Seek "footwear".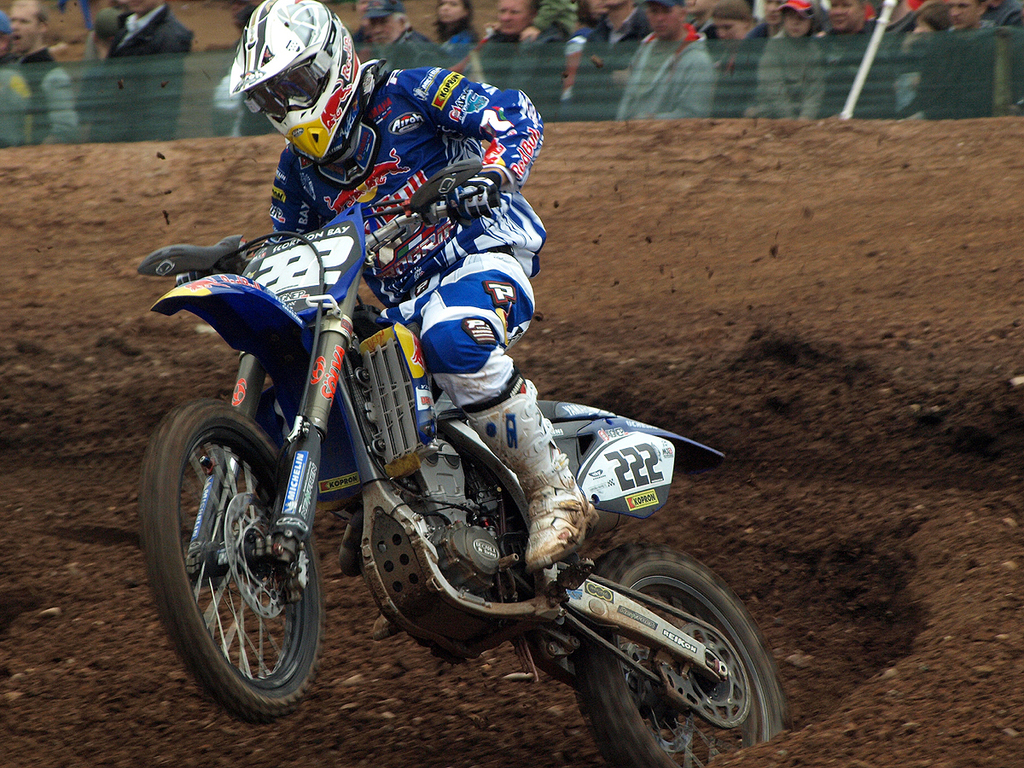
region(467, 376, 600, 570).
